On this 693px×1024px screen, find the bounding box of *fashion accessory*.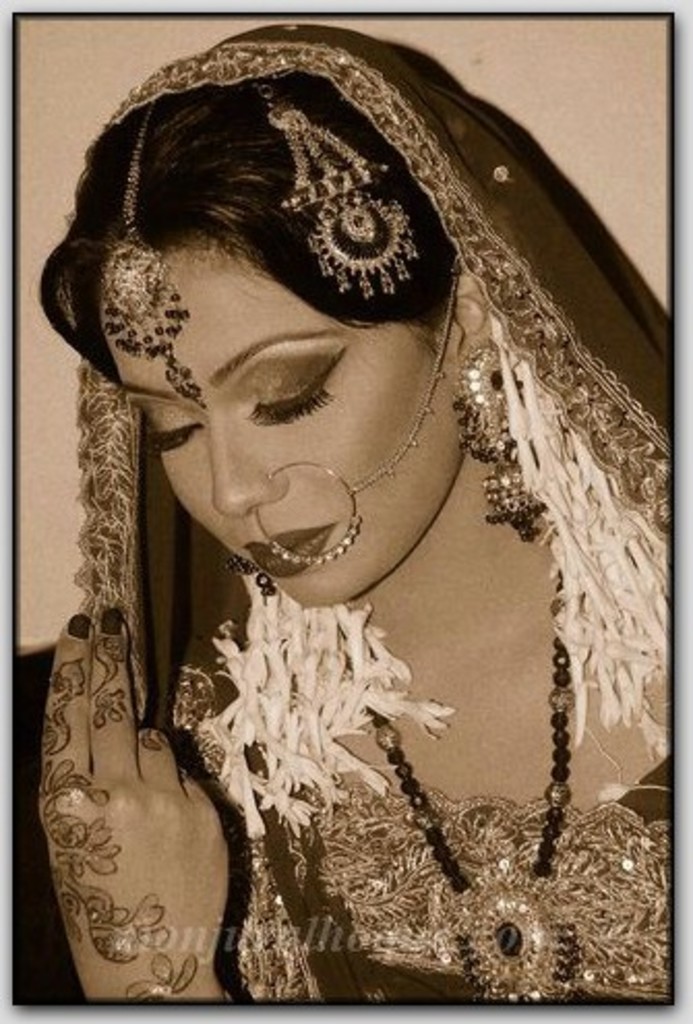
Bounding box: 93, 97, 213, 418.
